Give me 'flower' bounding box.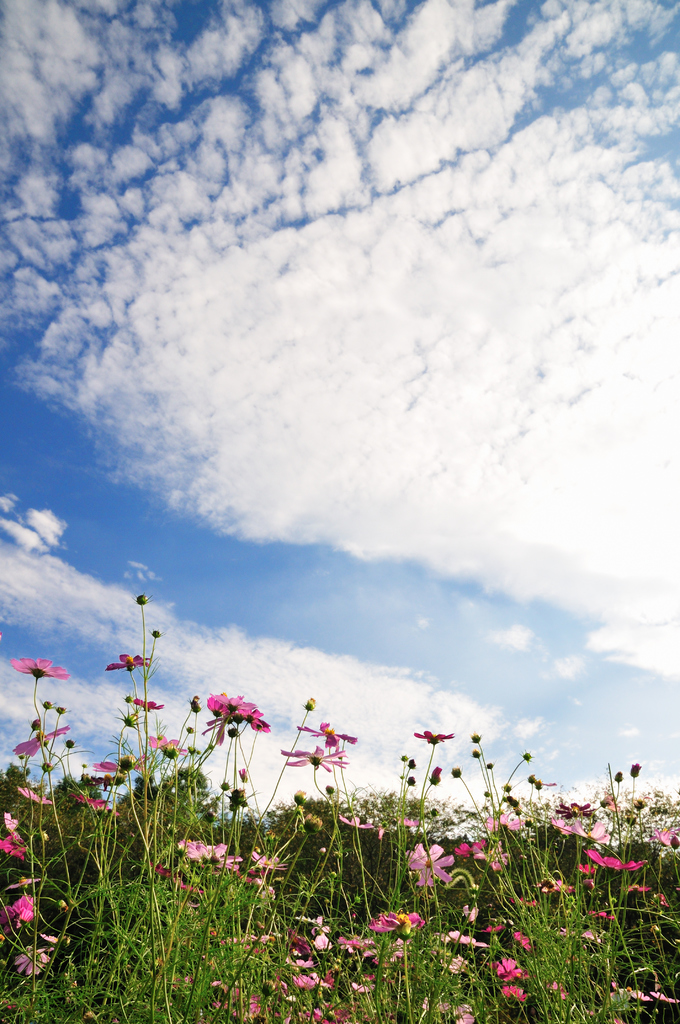
[x1=77, y1=796, x2=118, y2=813].
